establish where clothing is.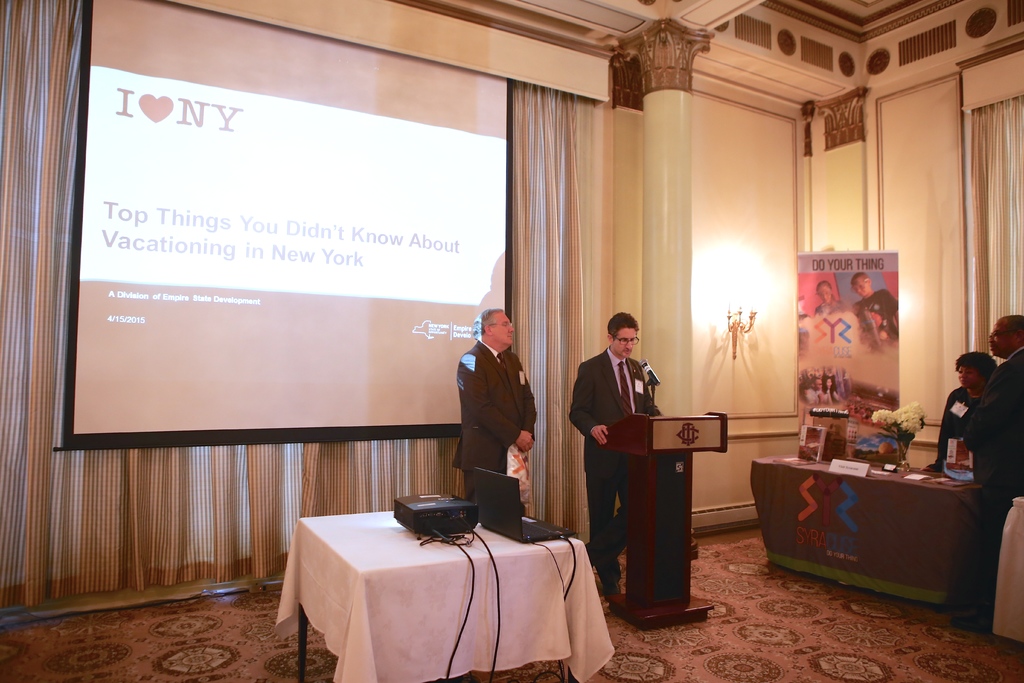
Established at <bbox>568, 348, 662, 593</bbox>.
